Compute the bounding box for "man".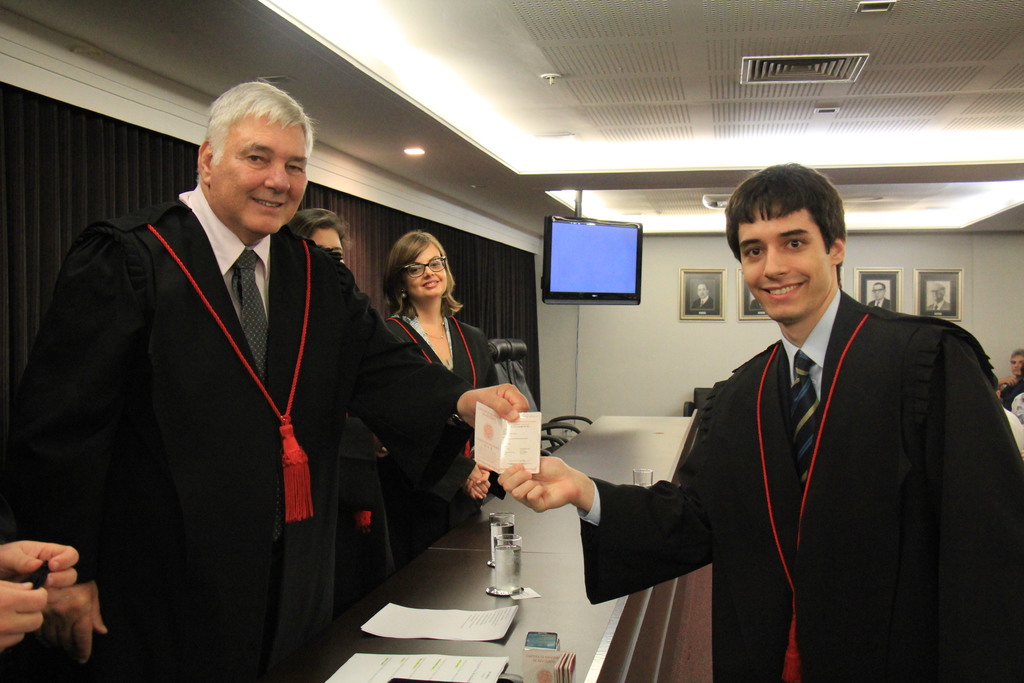
detection(30, 69, 404, 671).
